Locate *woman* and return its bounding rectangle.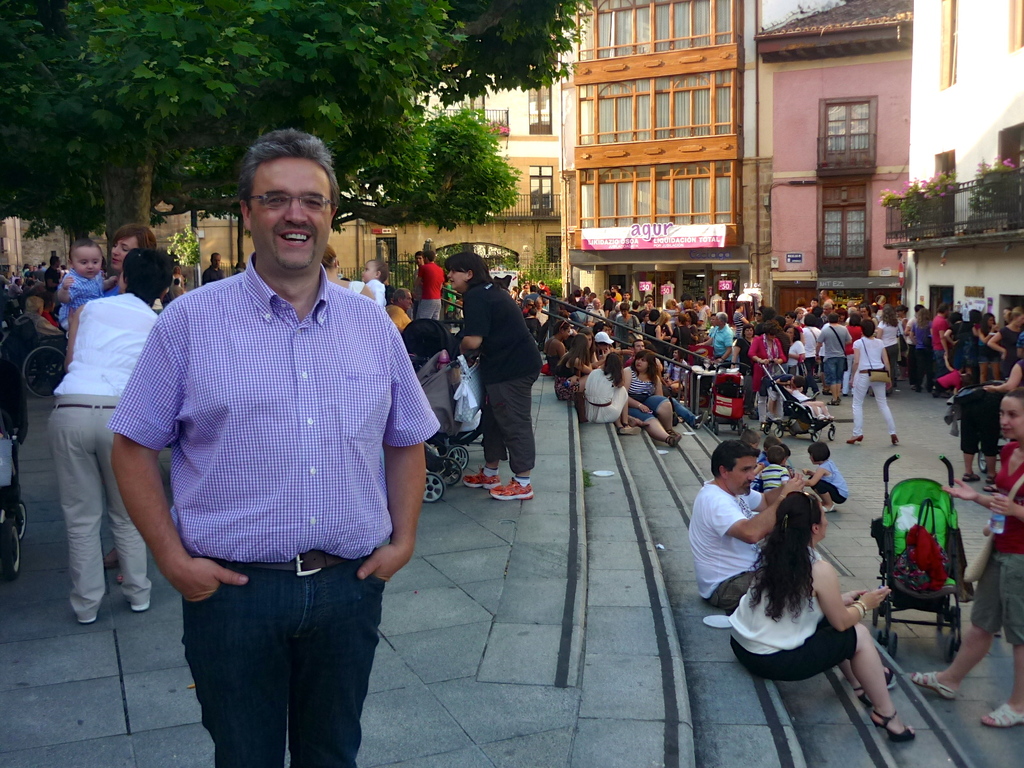
(x1=984, y1=310, x2=1021, y2=375).
